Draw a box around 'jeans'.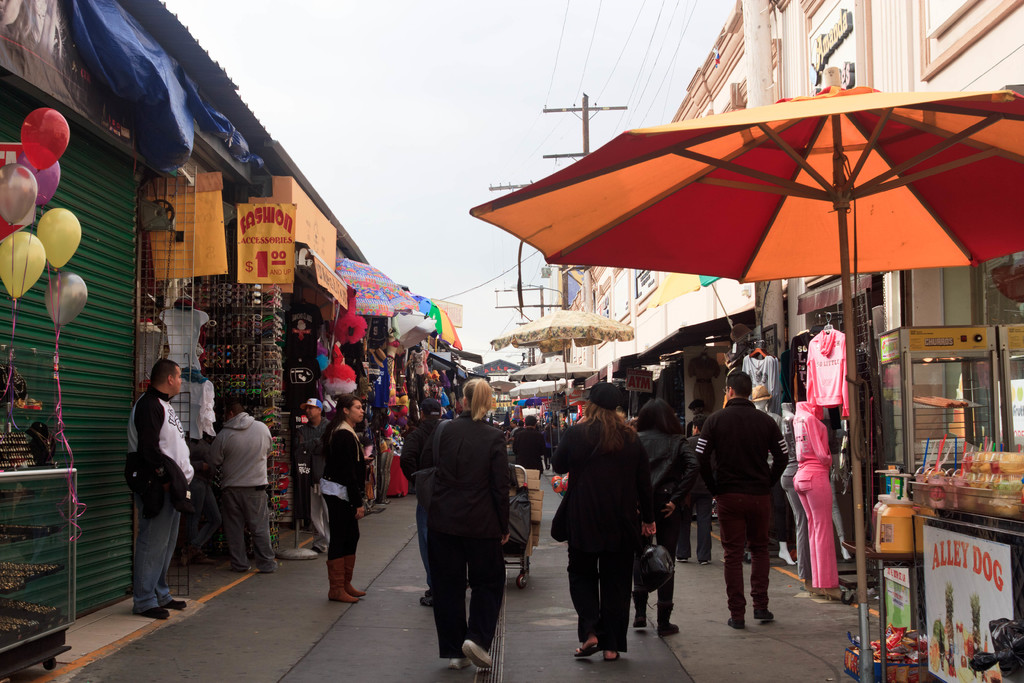
[222,487,276,573].
